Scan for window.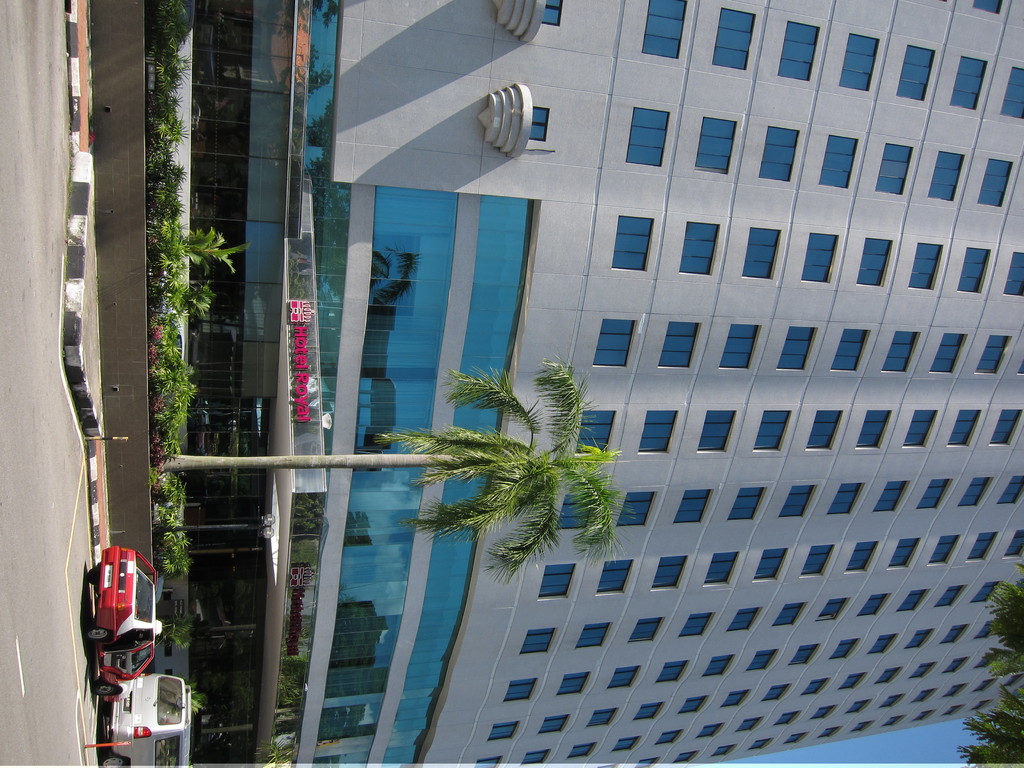
Scan result: [755, 118, 806, 191].
